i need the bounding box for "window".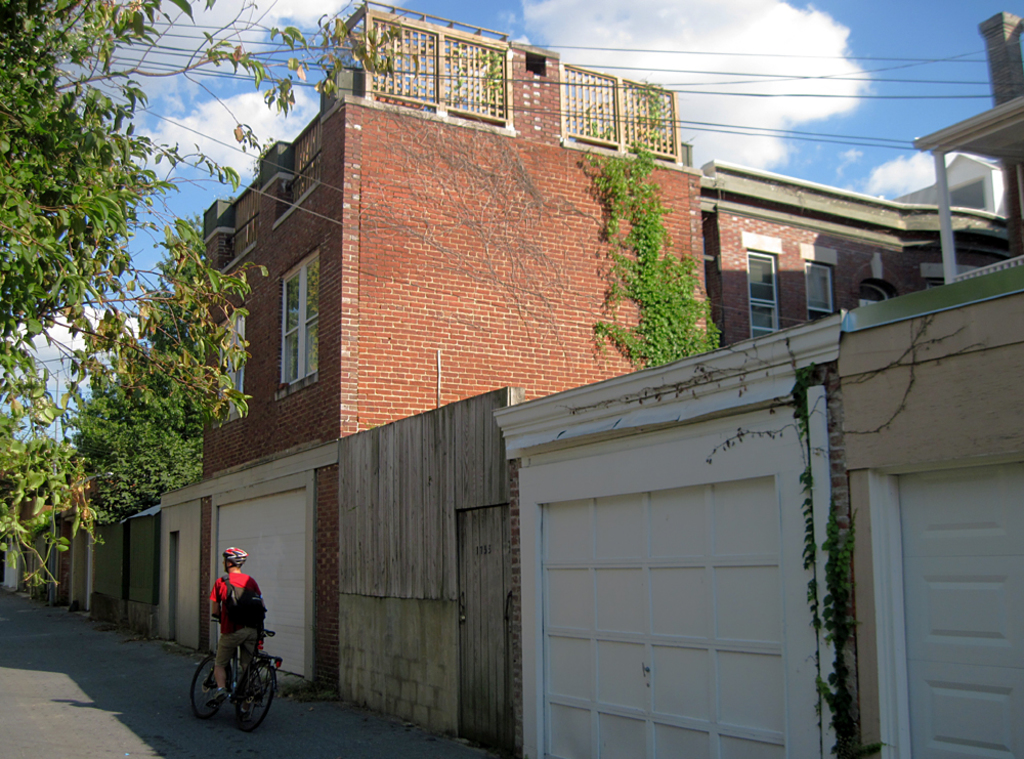
Here it is: (259,250,321,389).
